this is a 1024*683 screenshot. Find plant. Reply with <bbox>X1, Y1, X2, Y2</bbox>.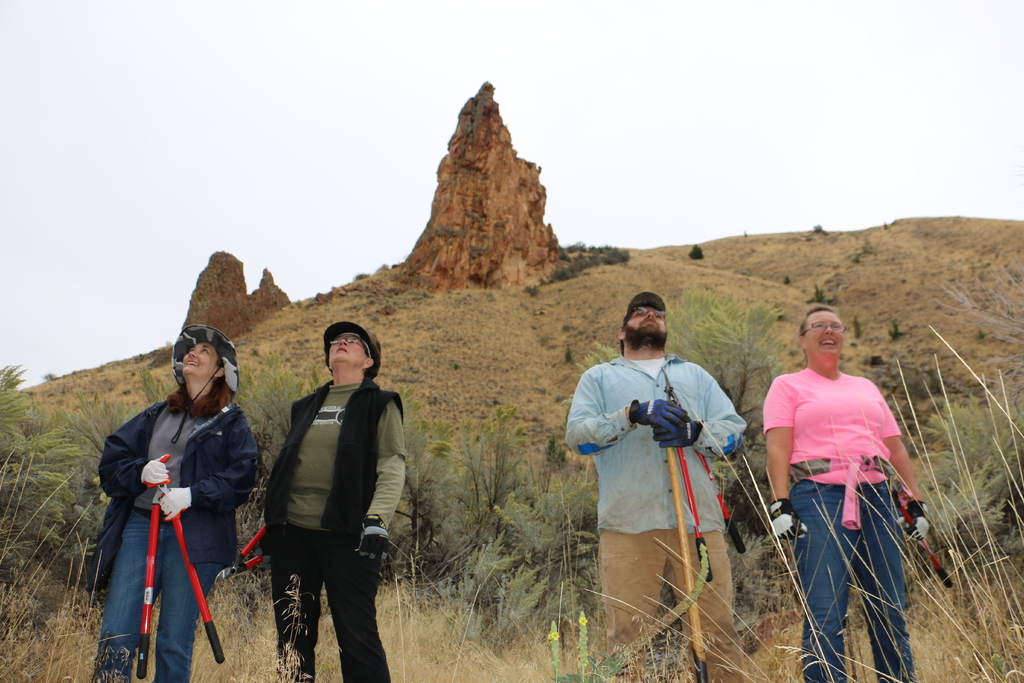
<bbox>198, 567, 285, 682</bbox>.
